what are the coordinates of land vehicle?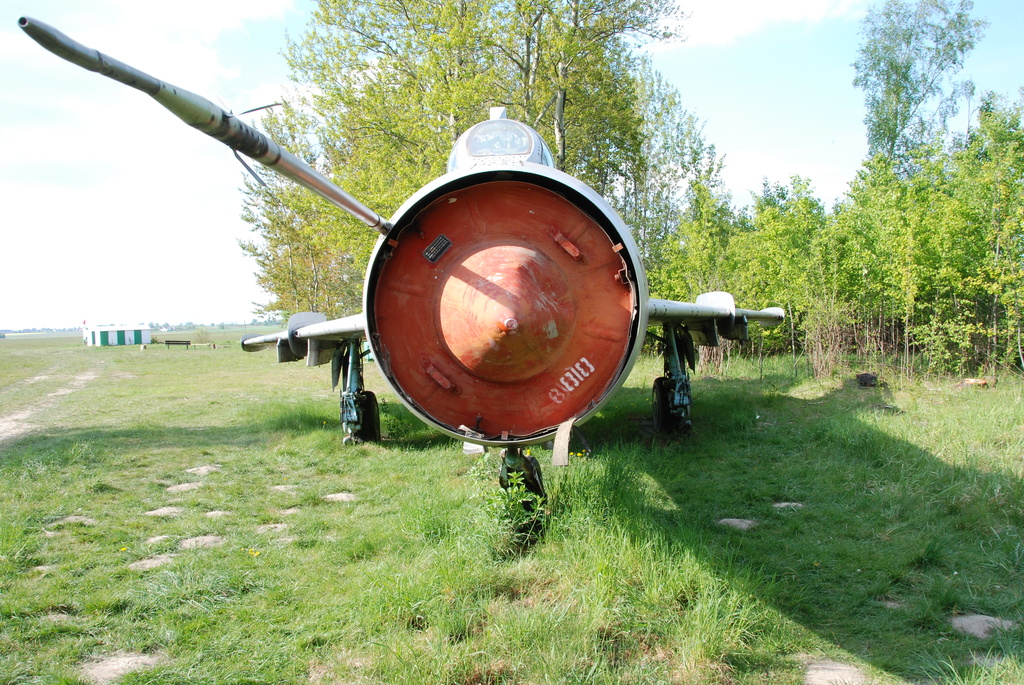
box=[100, 113, 784, 492].
